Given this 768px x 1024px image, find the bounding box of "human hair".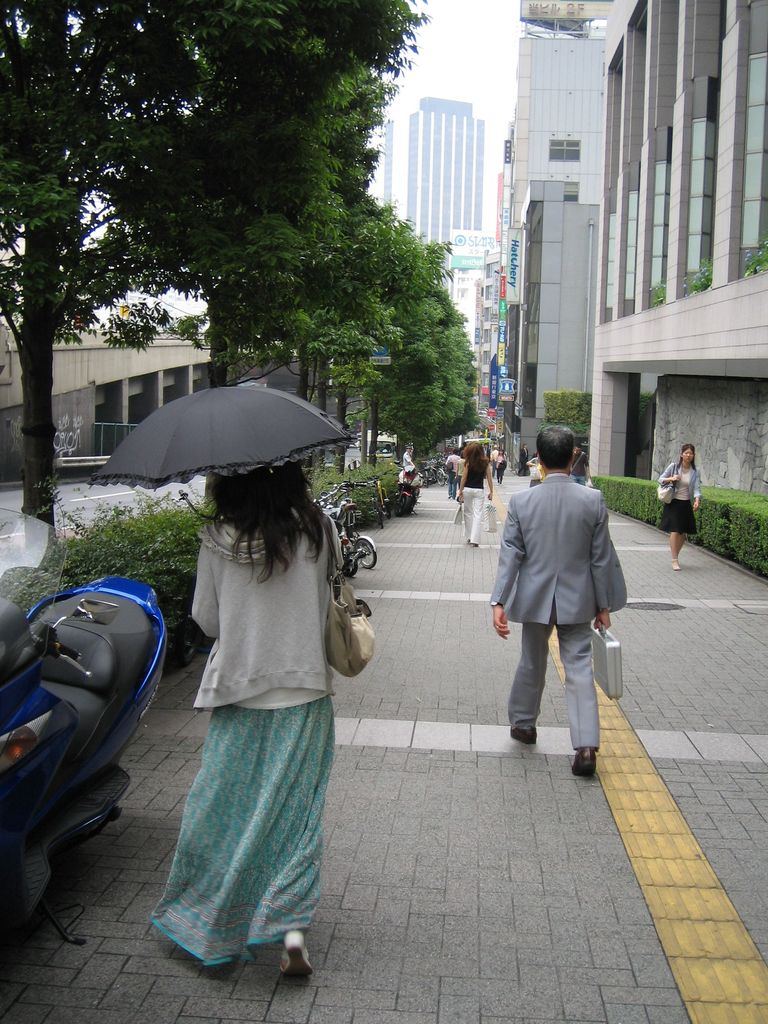
<region>495, 449, 506, 459</region>.
